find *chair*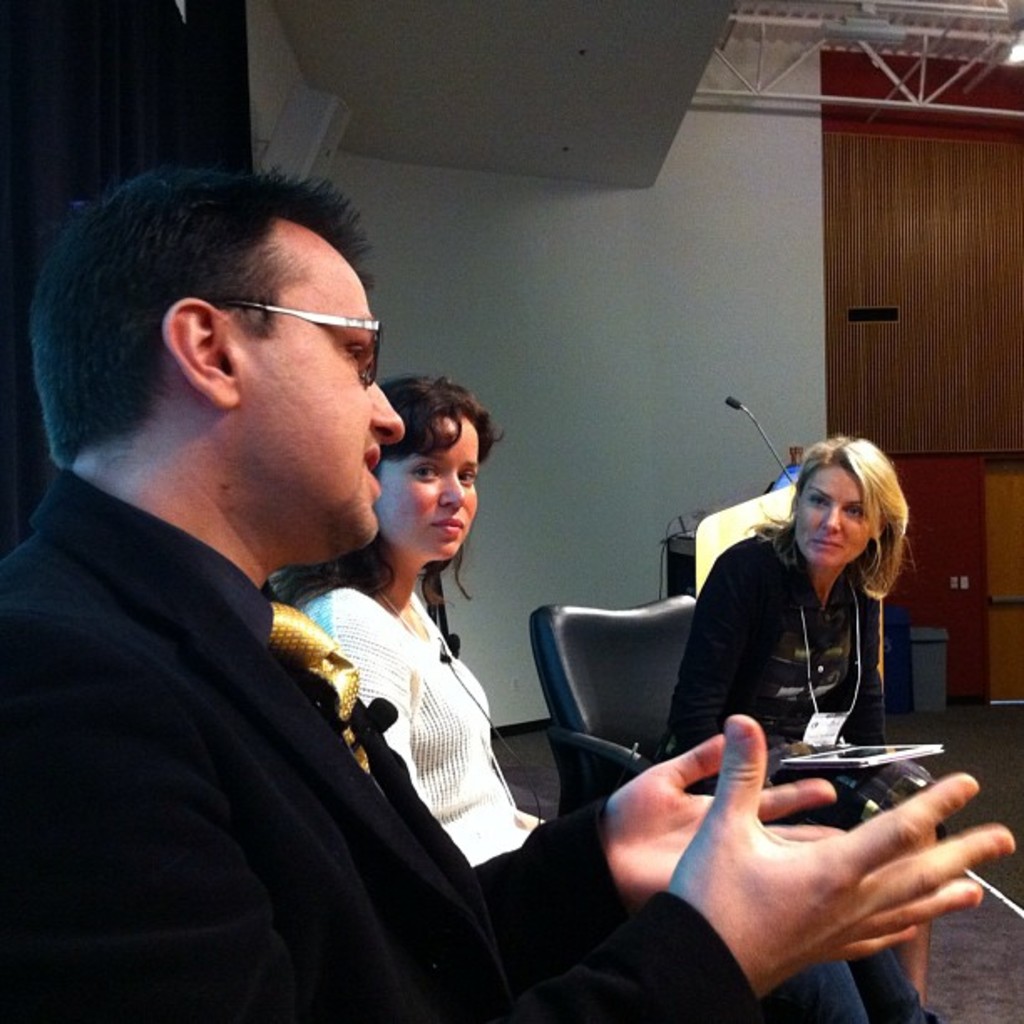
[525, 584, 822, 825]
